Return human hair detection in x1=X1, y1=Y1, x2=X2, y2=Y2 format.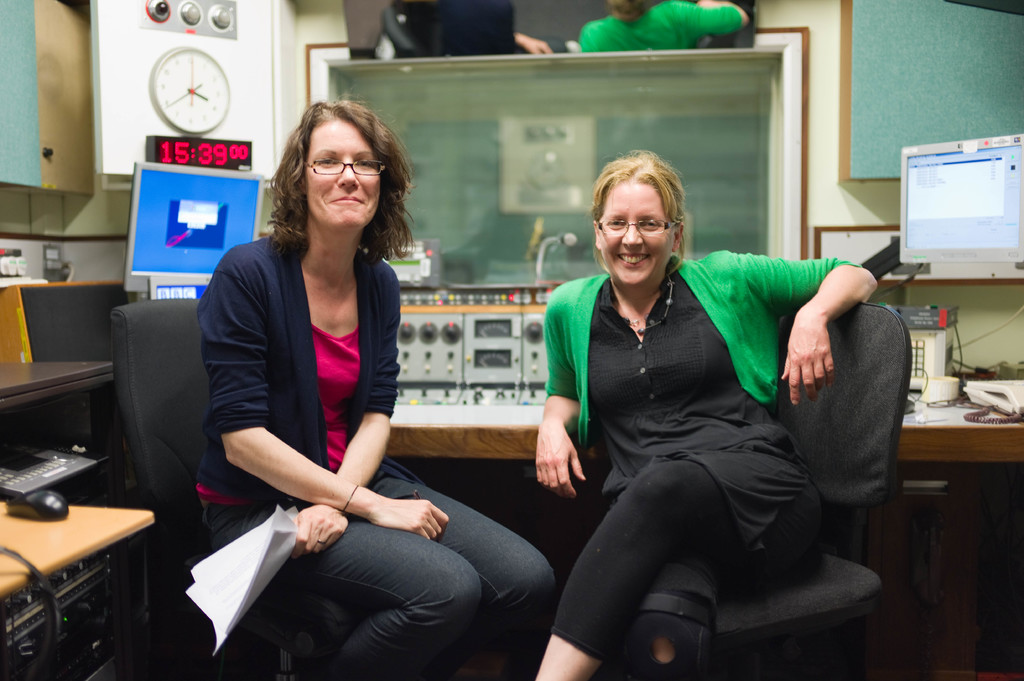
x1=582, y1=154, x2=685, y2=284.
